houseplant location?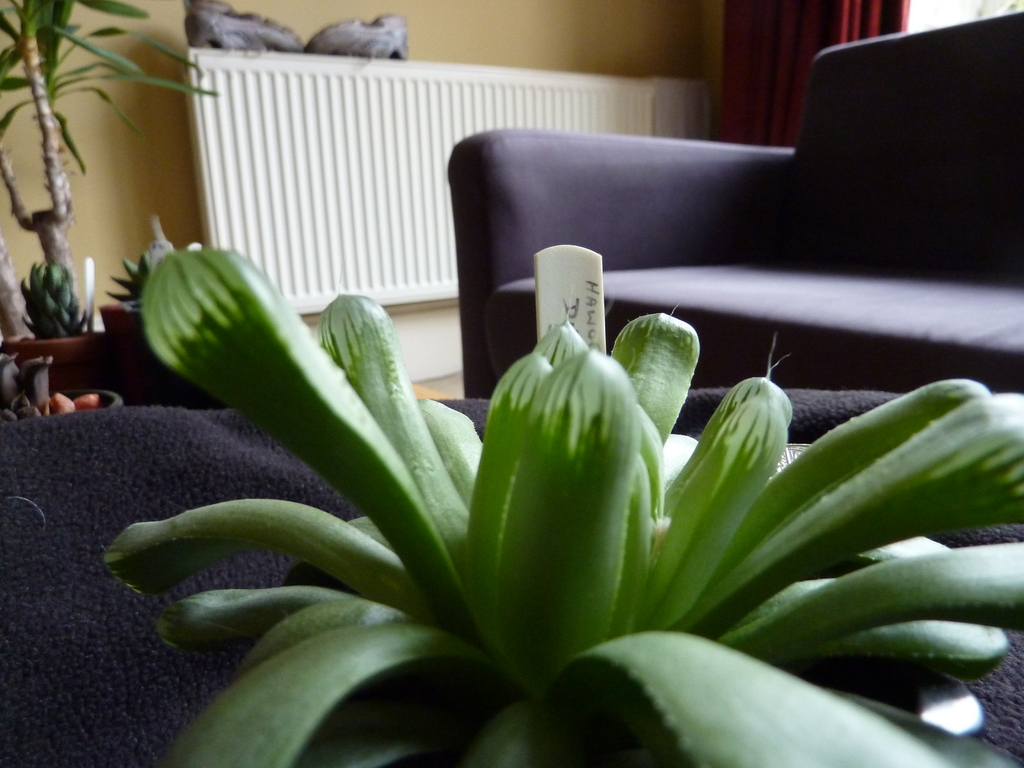
Rect(0, 0, 142, 426)
